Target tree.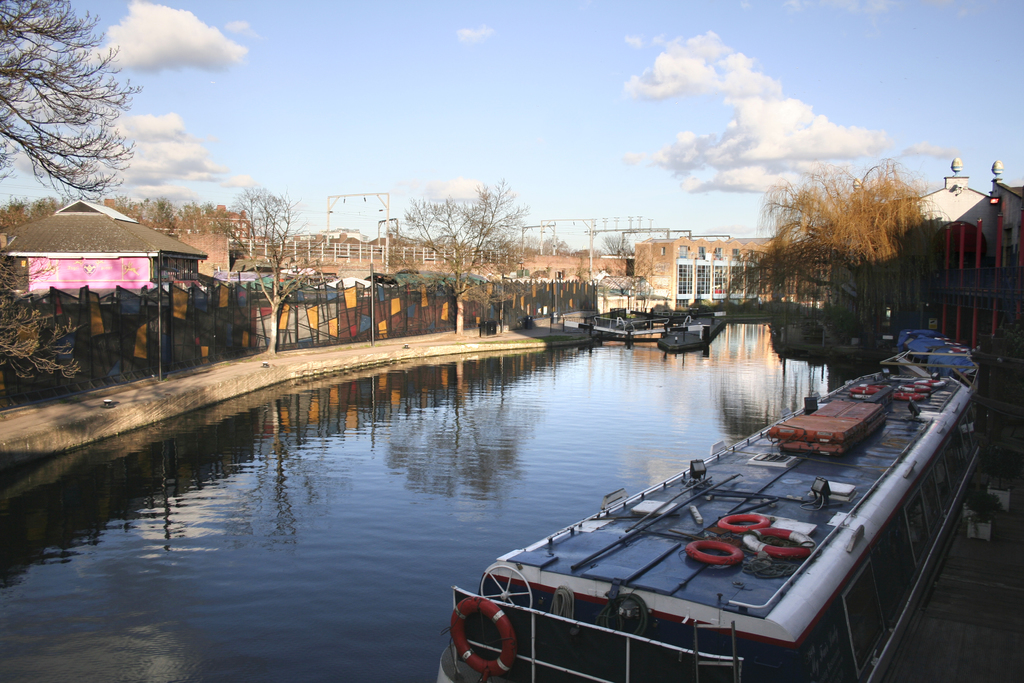
Target region: (387,179,533,331).
